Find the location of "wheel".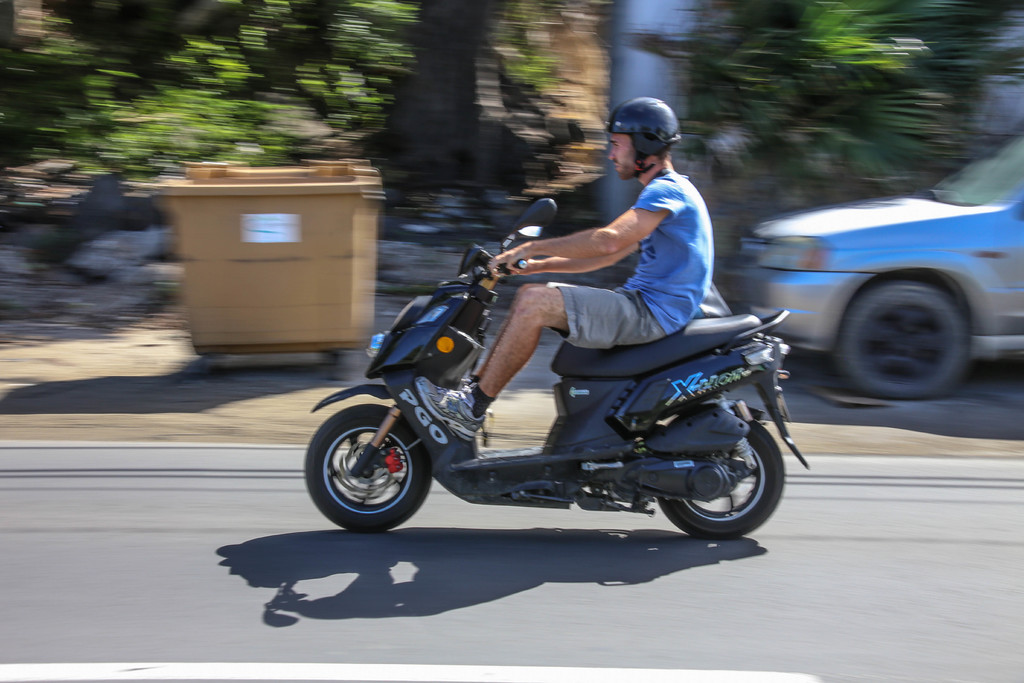
Location: (left=305, top=404, right=442, bottom=532).
